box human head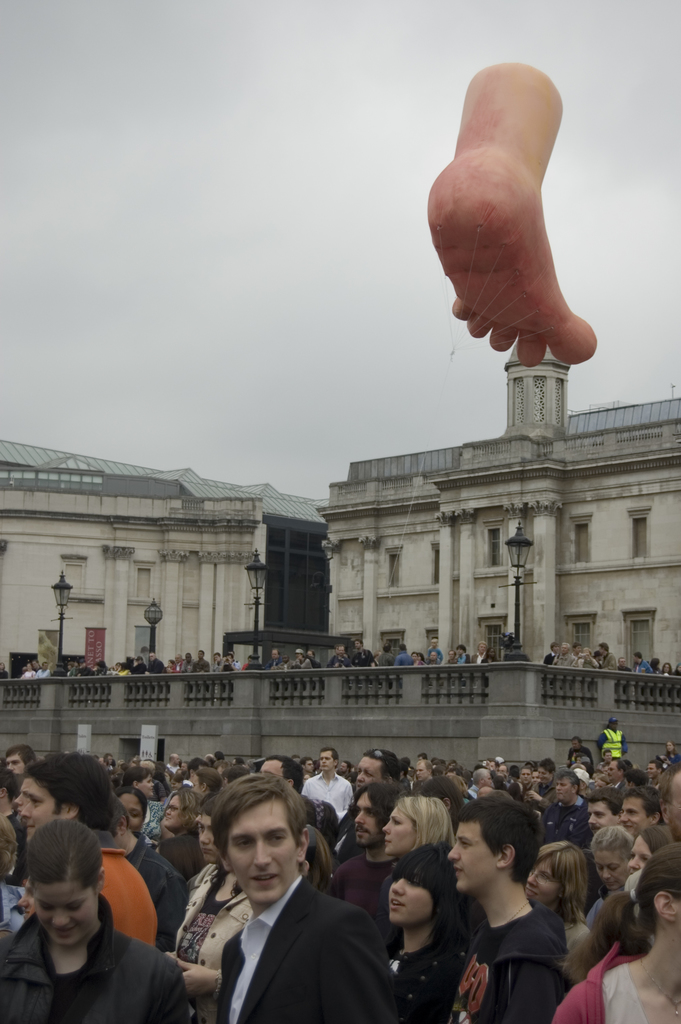
l=0, t=767, r=13, b=806
